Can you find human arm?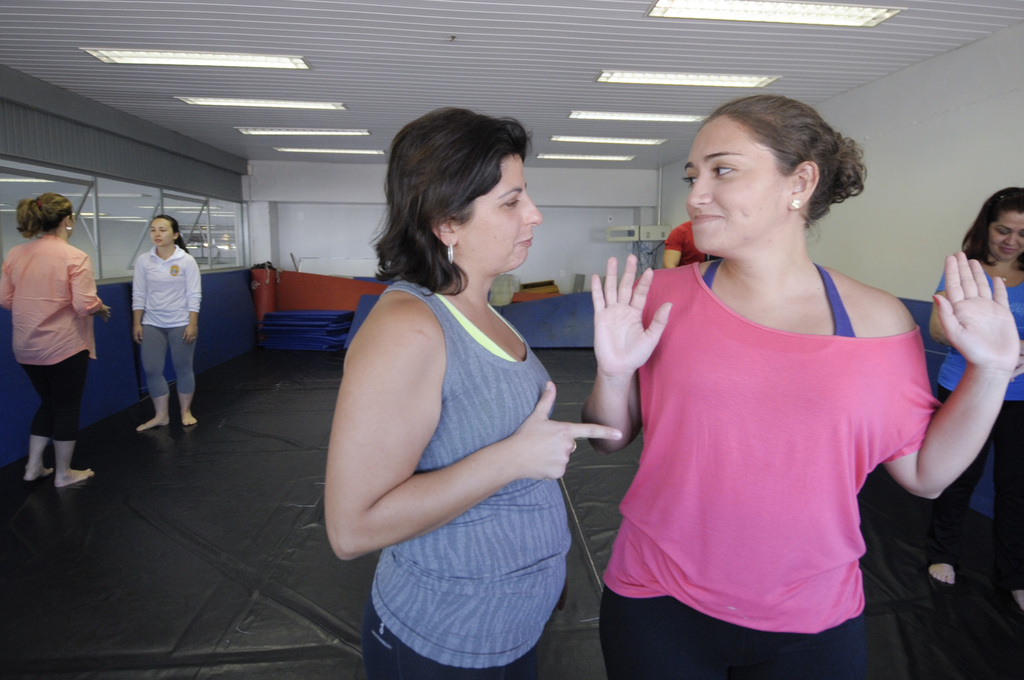
Yes, bounding box: (181,256,207,352).
